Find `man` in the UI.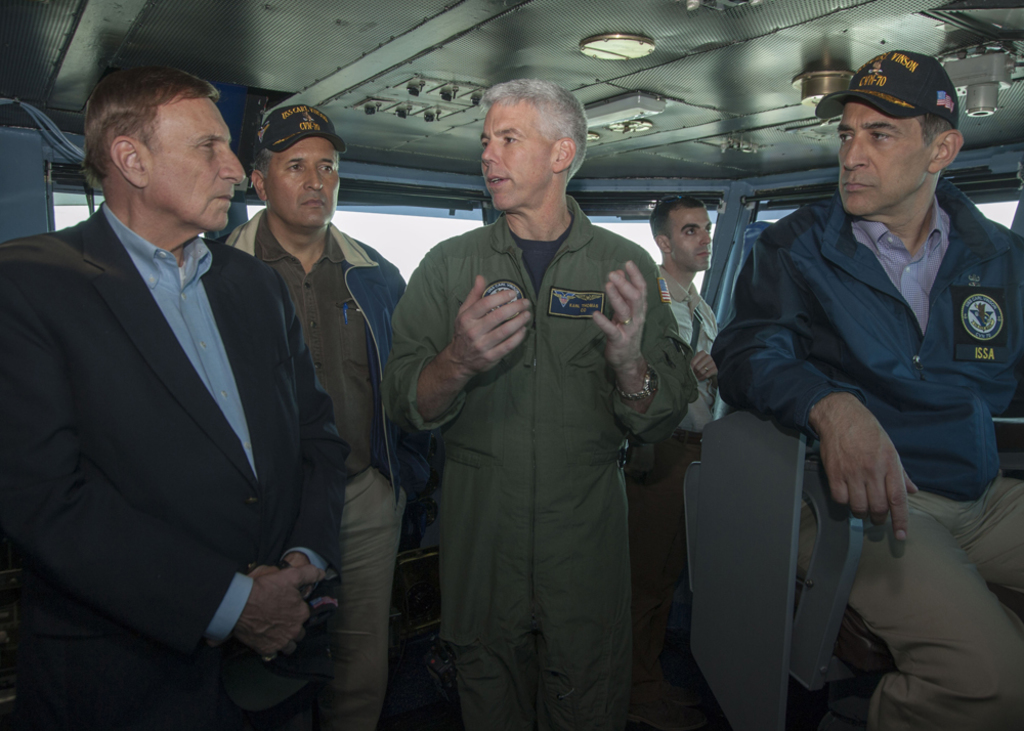
UI element at x1=383, y1=79, x2=689, y2=730.
